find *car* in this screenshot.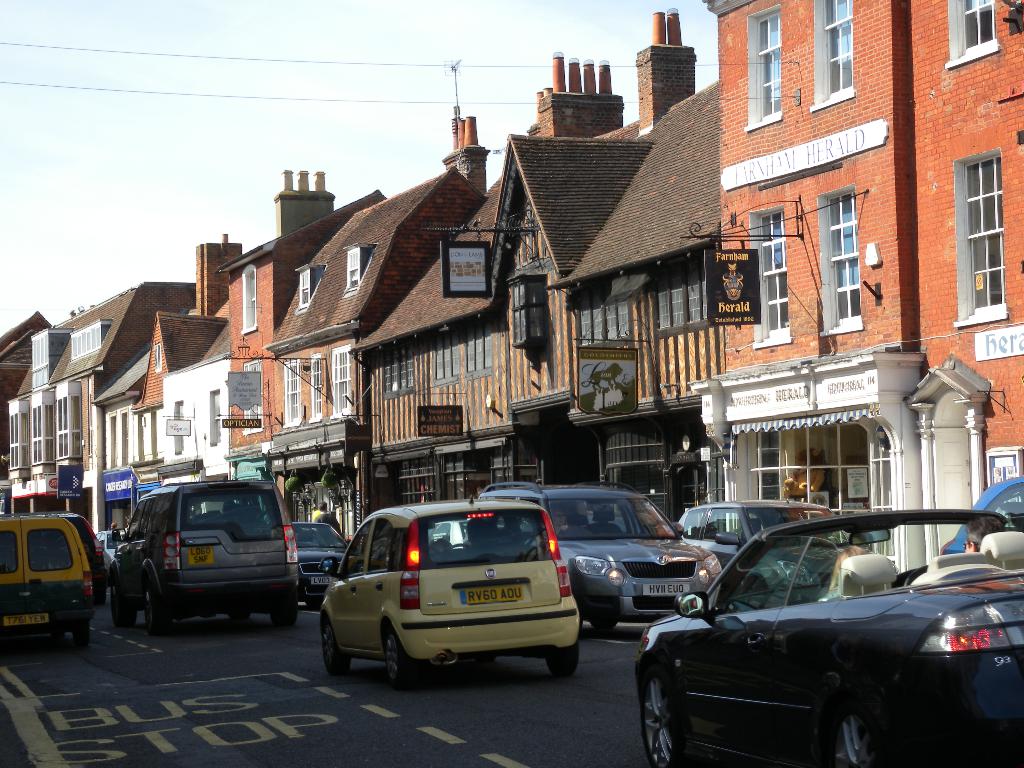
The bounding box for *car* is 463 480 721 632.
